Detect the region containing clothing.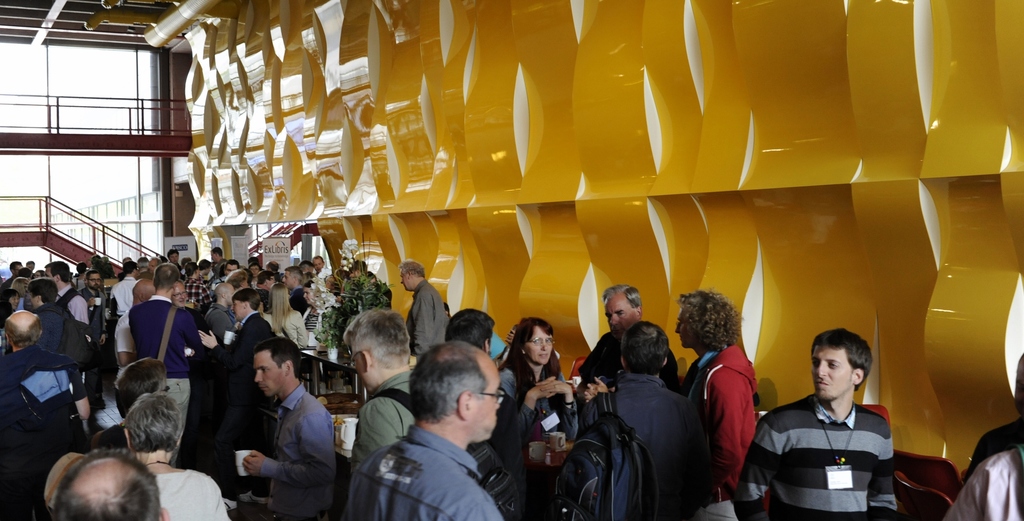
bbox(566, 366, 709, 520).
